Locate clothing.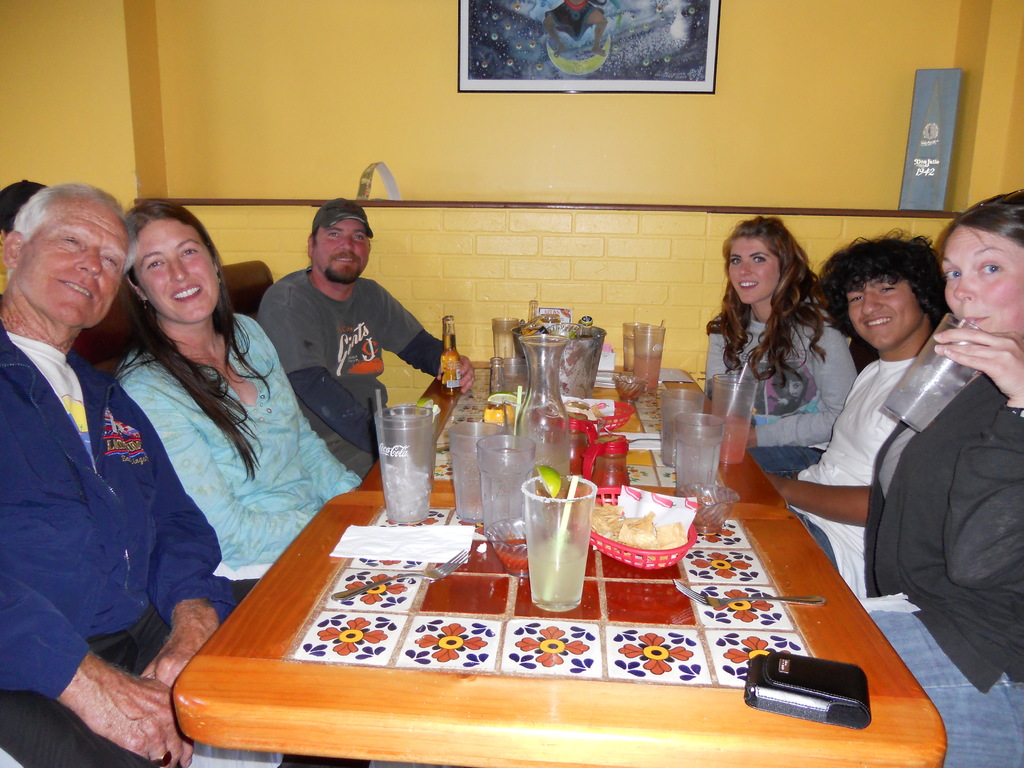
Bounding box: (x1=701, y1=299, x2=870, y2=484).
